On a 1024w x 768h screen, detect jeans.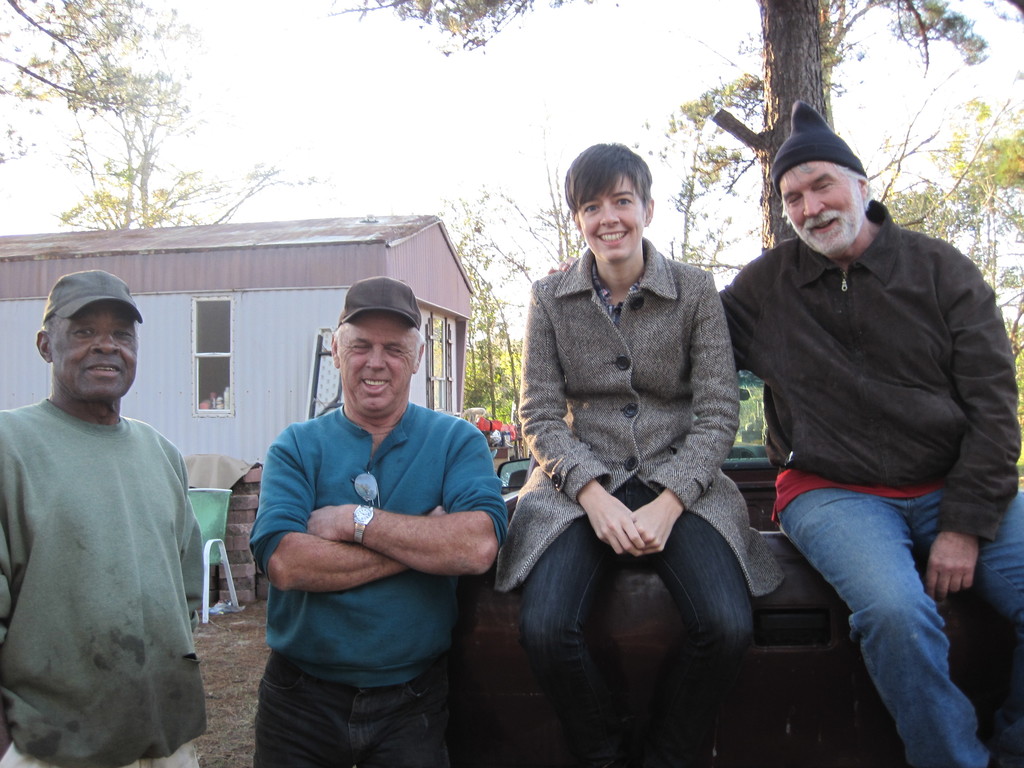
<bbox>520, 470, 754, 767</bbox>.
